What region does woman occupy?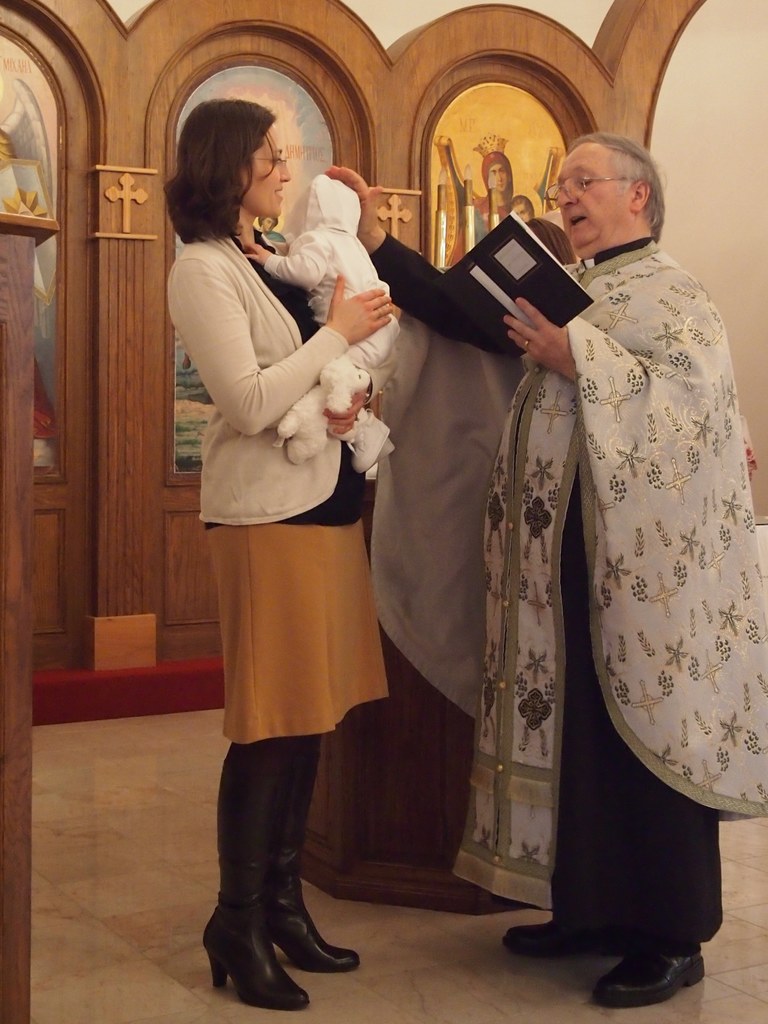
detection(163, 100, 420, 927).
